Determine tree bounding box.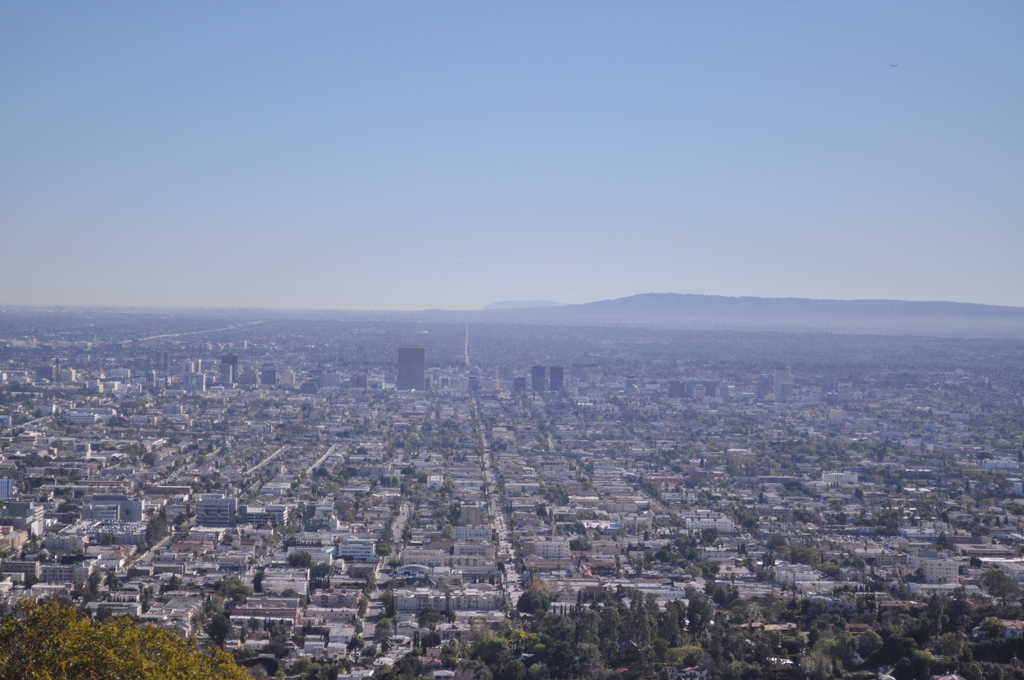
Determined: detection(489, 517, 495, 527).
